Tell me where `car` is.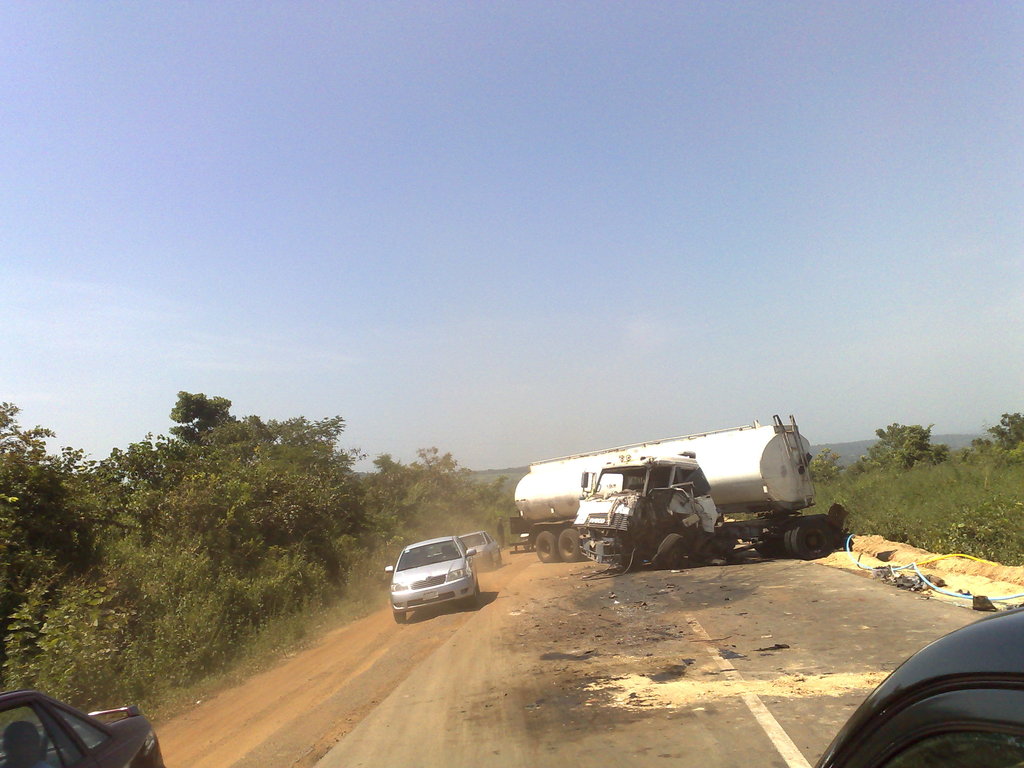
`car` is at 383, 531, 483, 622.
